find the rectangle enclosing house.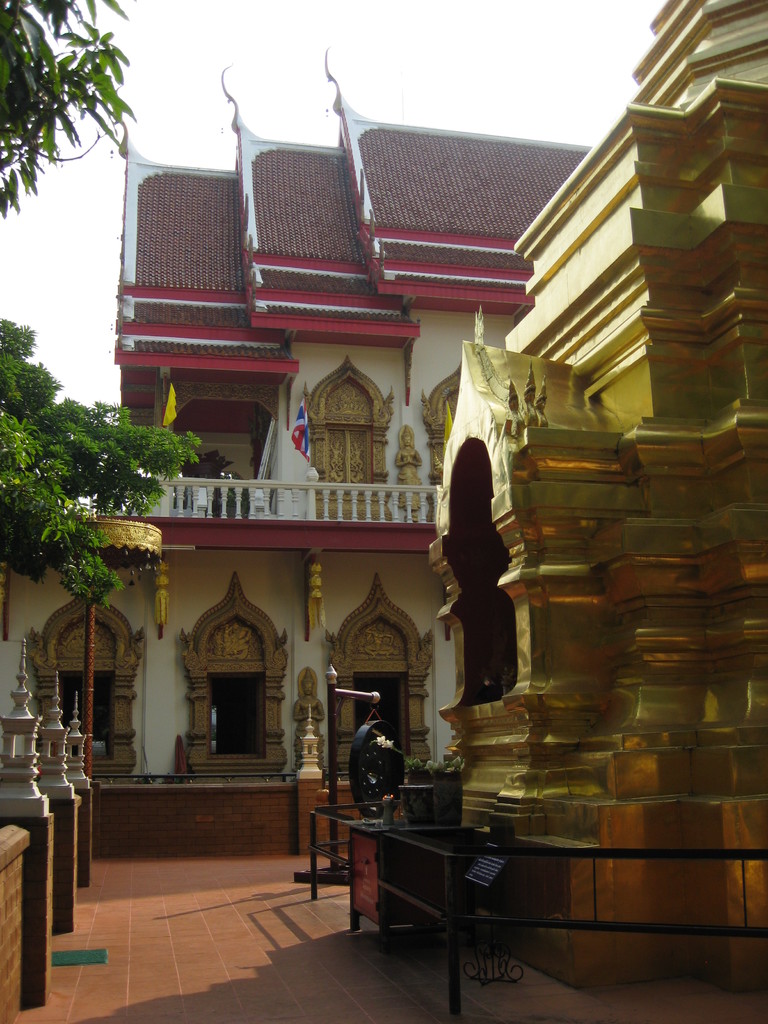
<region>0, 0, 767, 1000</region>.
